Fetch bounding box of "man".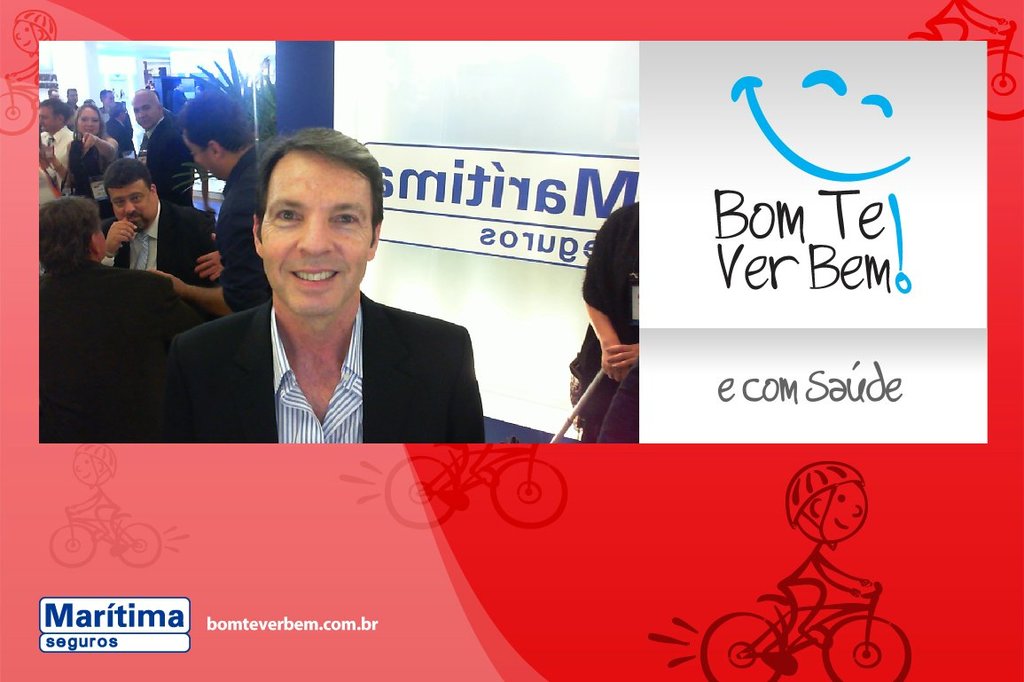
Bbox: locate(97, 166, 217, 292).
